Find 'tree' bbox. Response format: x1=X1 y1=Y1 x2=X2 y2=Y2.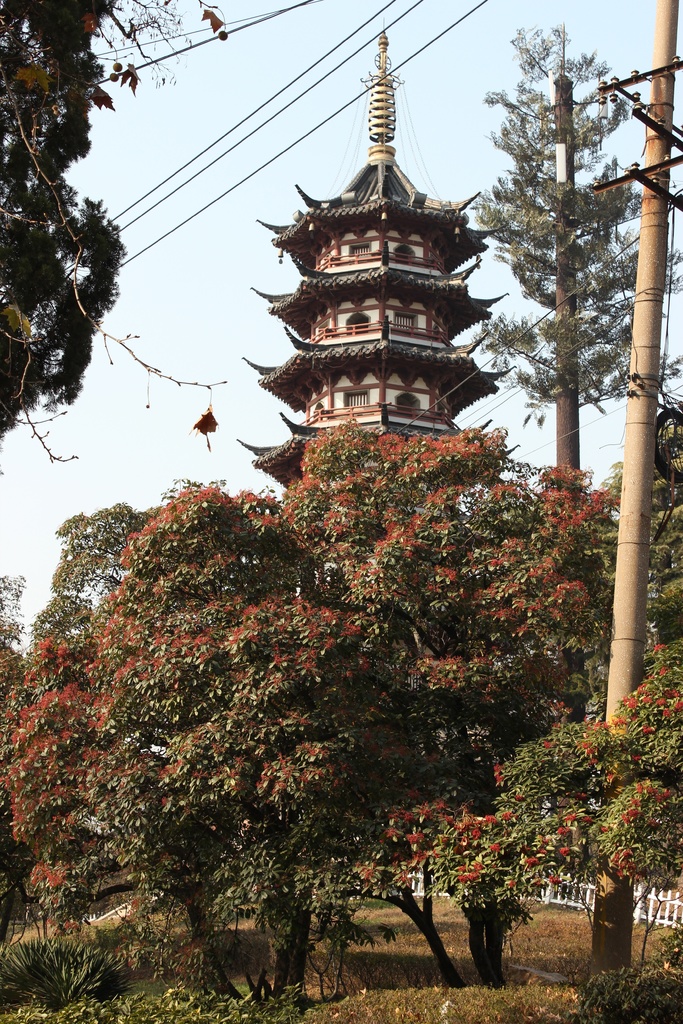
x1=0 y1=0 x2=230 y2=470.
